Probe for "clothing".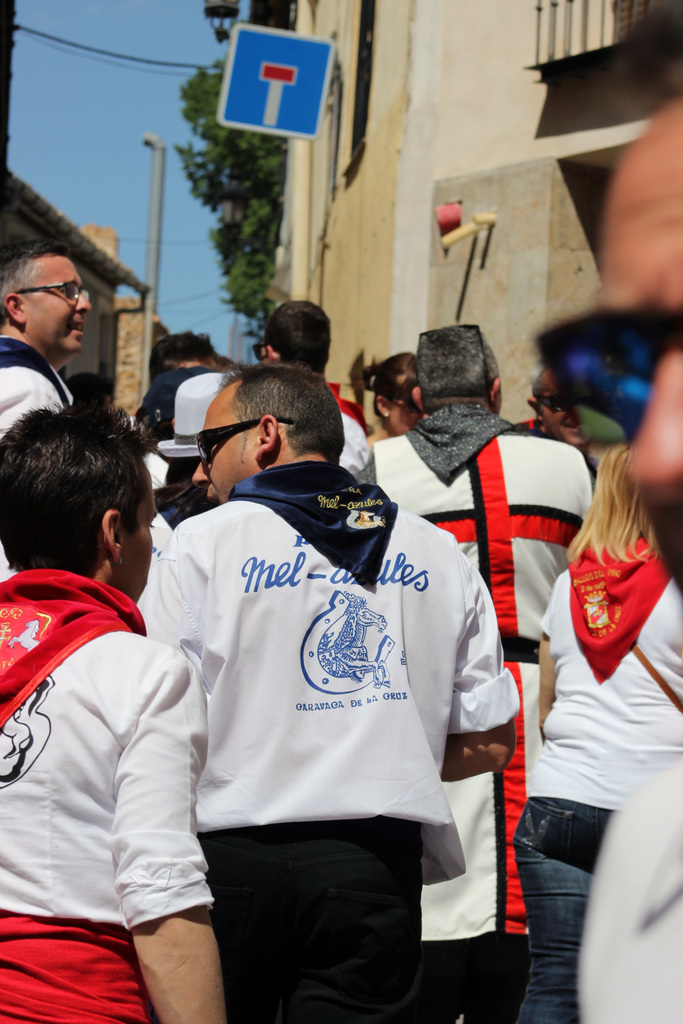
Probe result: l=0, t=318, r=95, b=502.
